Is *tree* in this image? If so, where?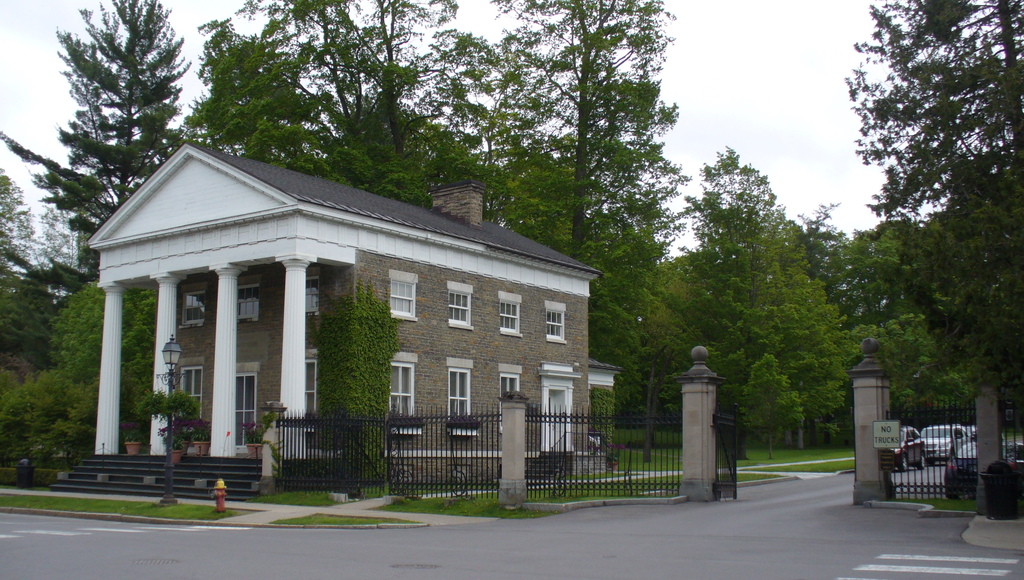
Yes, at (left=255, top=0, right=507, bottom=213).
